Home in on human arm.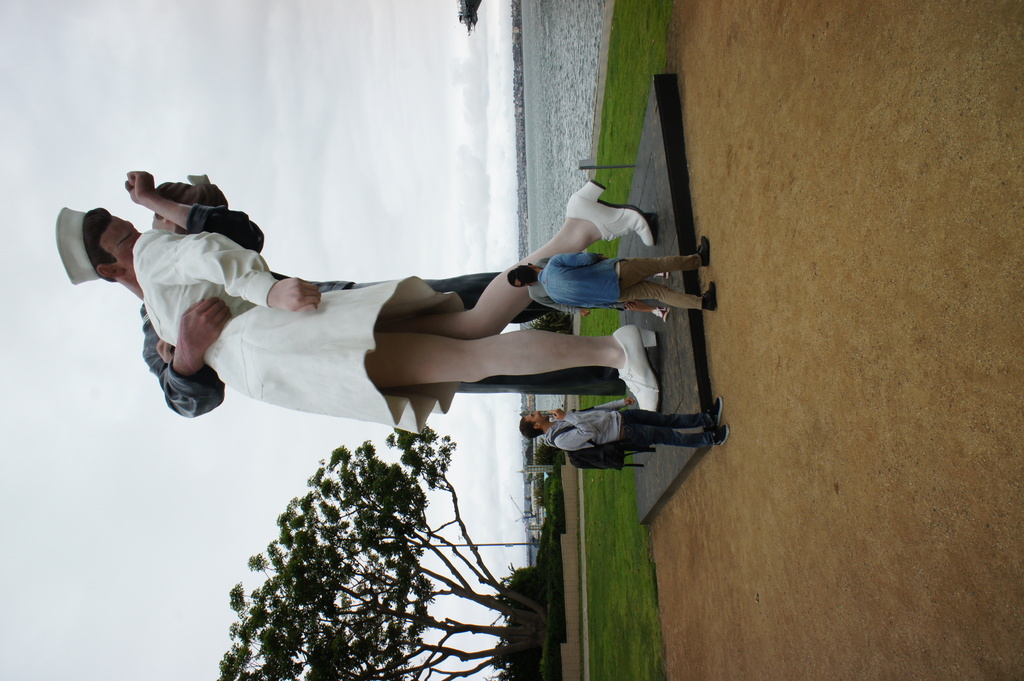
Homed in at [127,233,312,317].
